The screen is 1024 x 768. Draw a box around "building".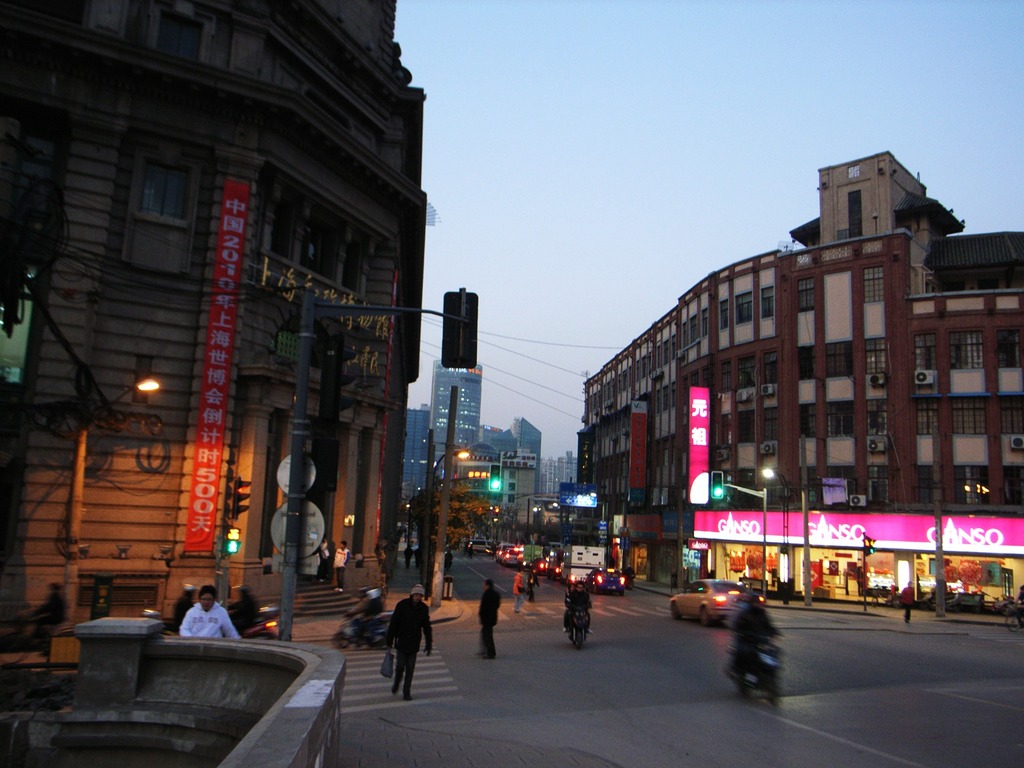
BBox(574, 147, 1023, 590).
